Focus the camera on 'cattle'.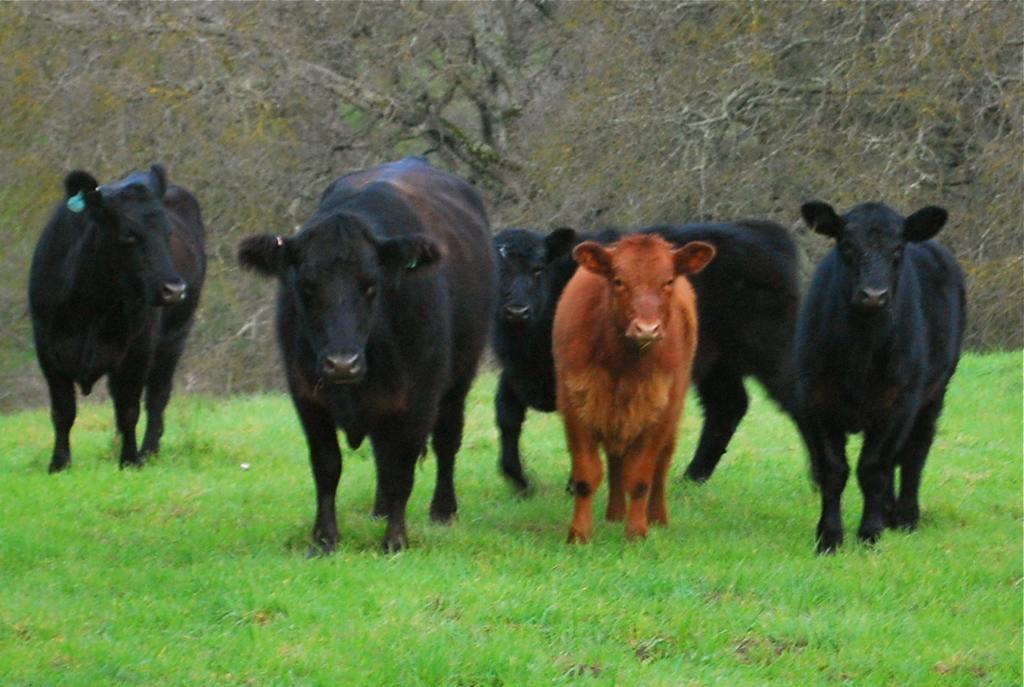
Focus region: (left=551, top=231, right=717, bottom=546).
